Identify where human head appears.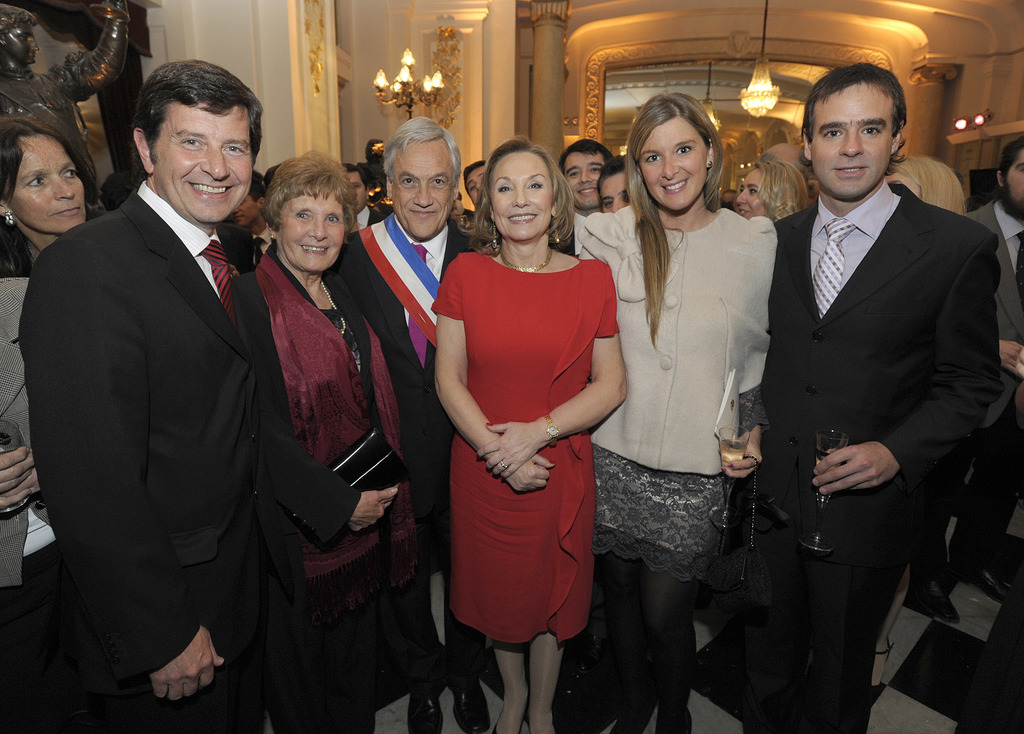
Appears at BBox(801, 60, 908, 198).
